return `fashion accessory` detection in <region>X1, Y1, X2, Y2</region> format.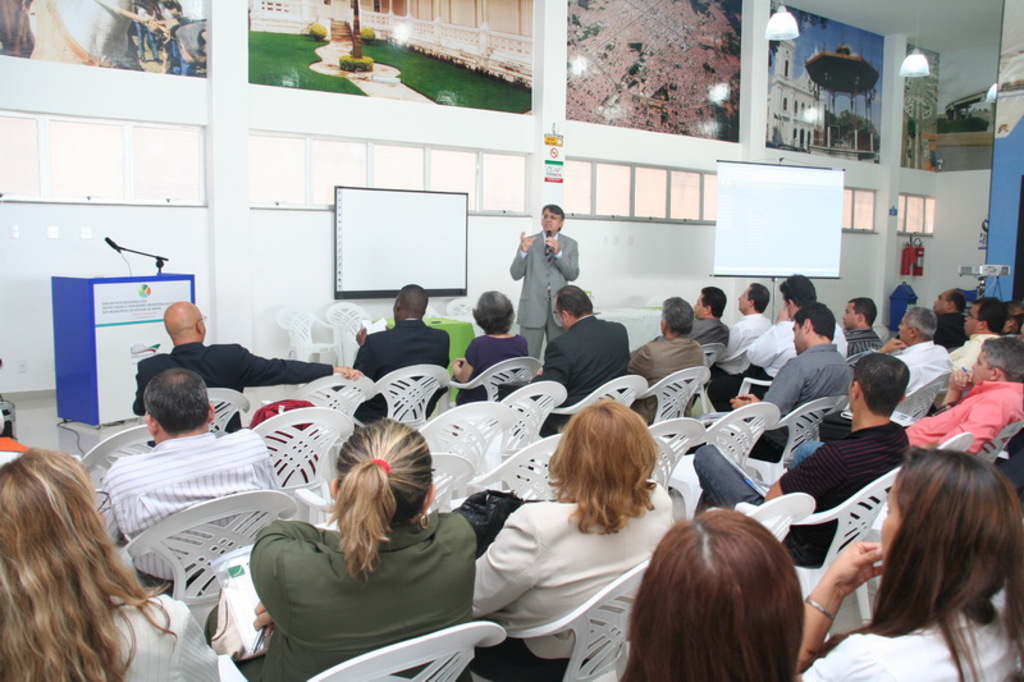
<region>804, 594, 840, 624</region>.
